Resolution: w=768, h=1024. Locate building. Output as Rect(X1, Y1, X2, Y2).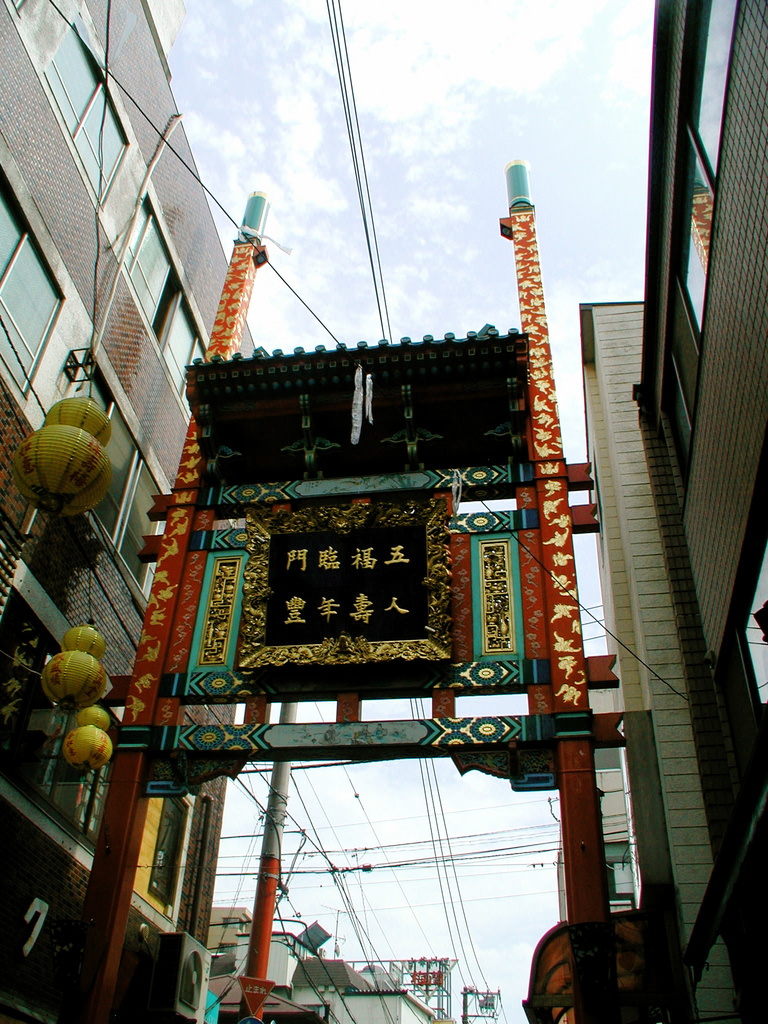
Rect(0, 0, 260, 1023).
